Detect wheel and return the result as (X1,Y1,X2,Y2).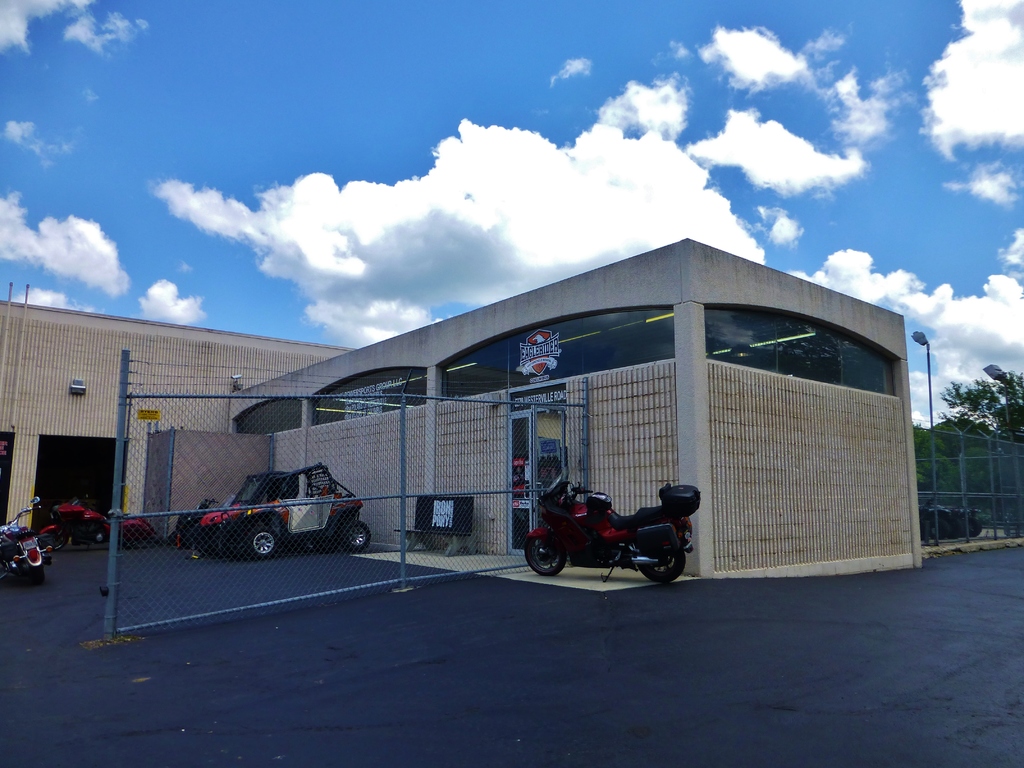
(37,525,69,553).
